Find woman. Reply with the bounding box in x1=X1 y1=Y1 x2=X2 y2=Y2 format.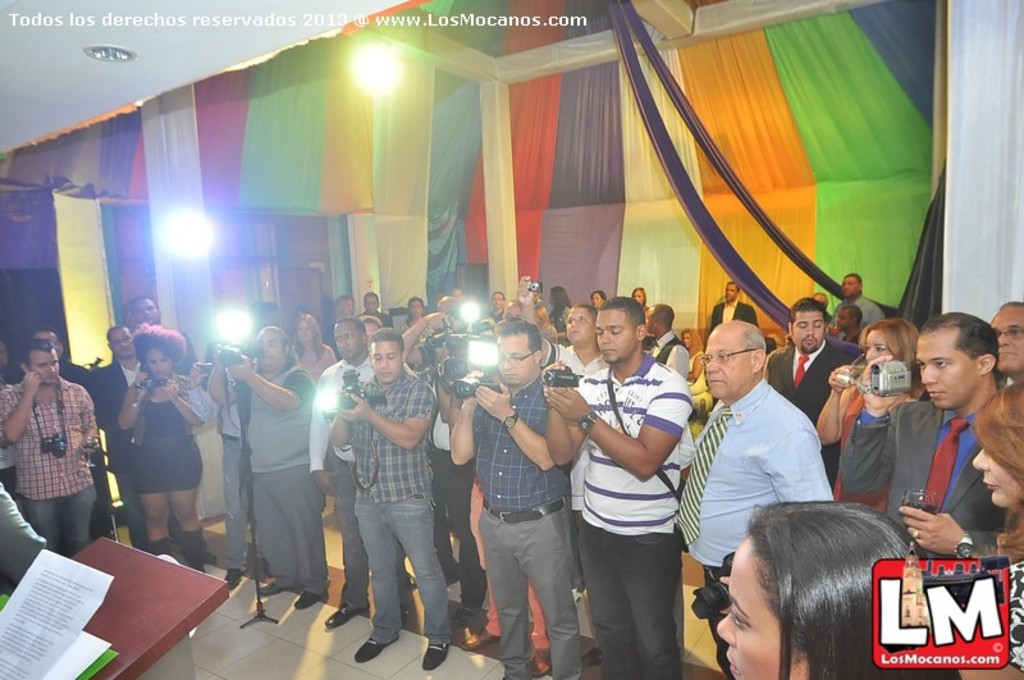
x1=690 y1=480 x2=966 y2=679.
